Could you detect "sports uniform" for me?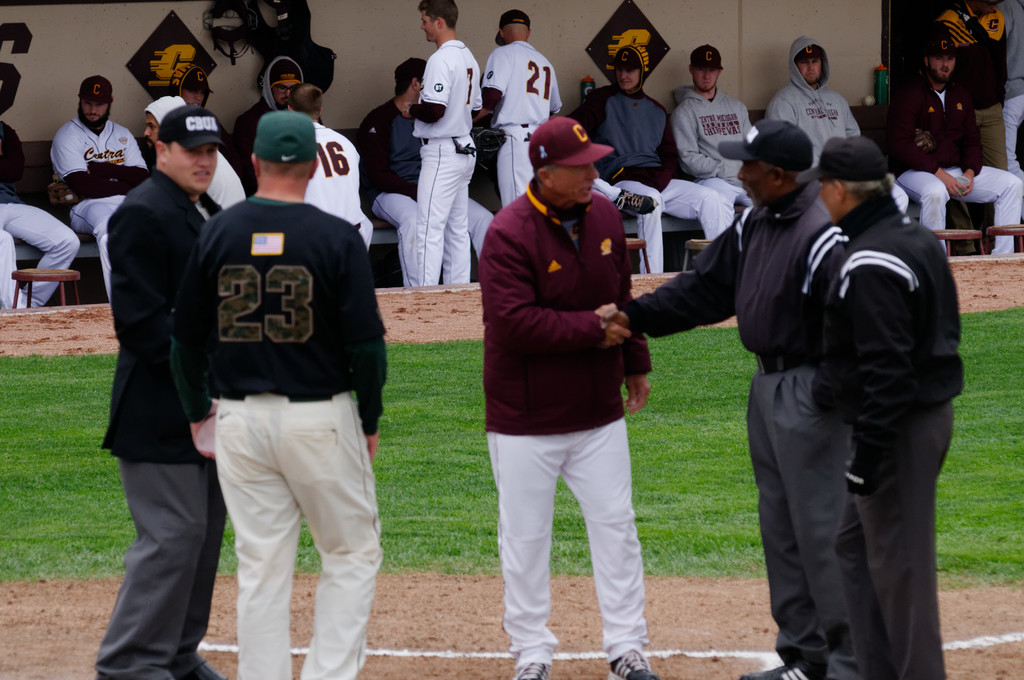
Detection result: left=815, top=172, right=972, bottom=679.
